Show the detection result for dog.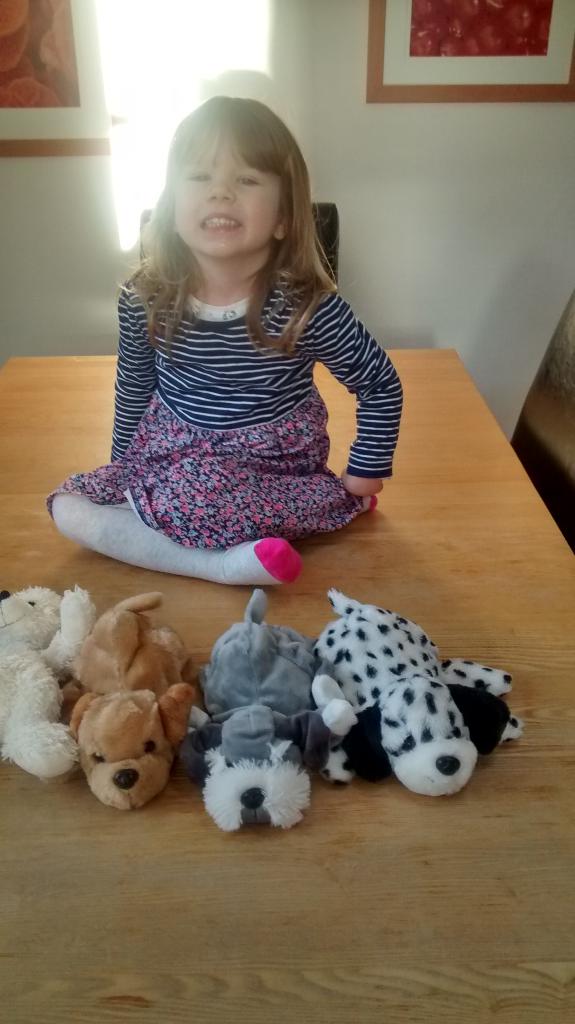
select_region(314, 589, 519, 797).
